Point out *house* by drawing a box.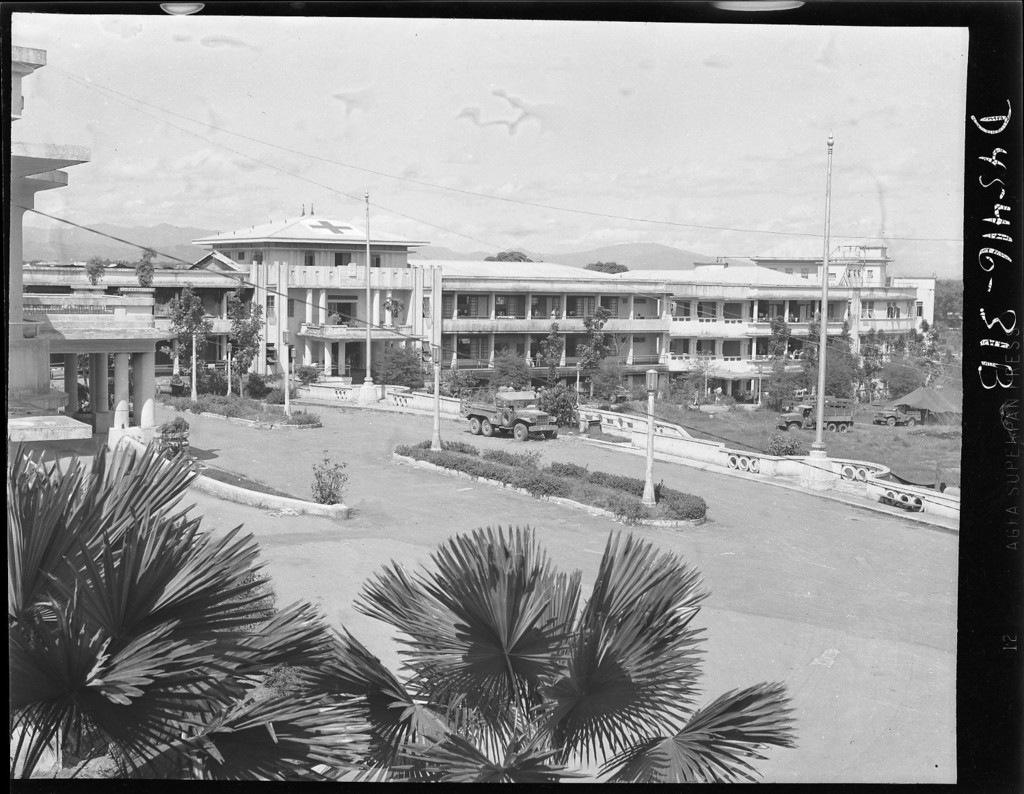
(36,247,266,394).
